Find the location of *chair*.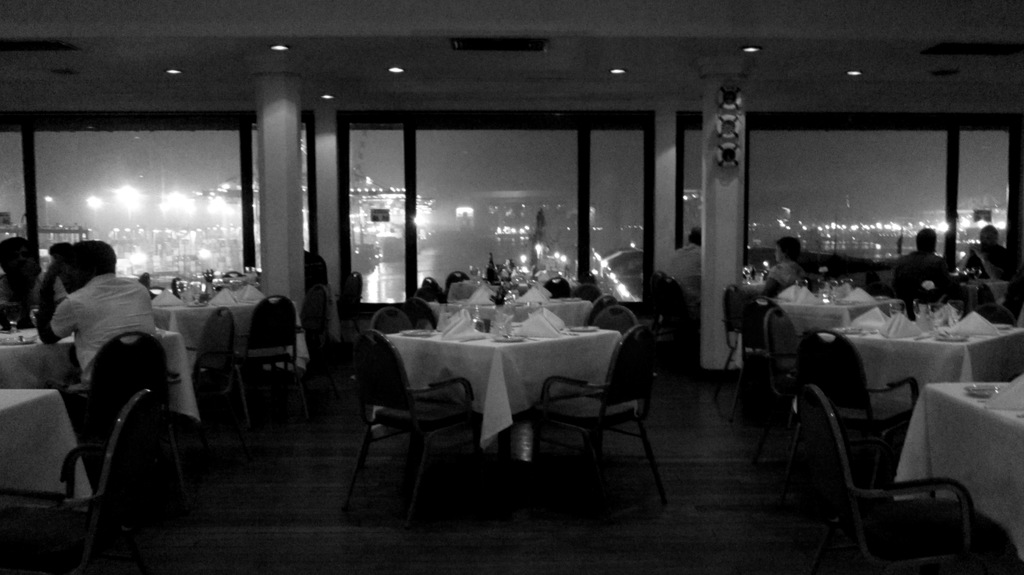
Location: box(445, 268, 471, 296).
